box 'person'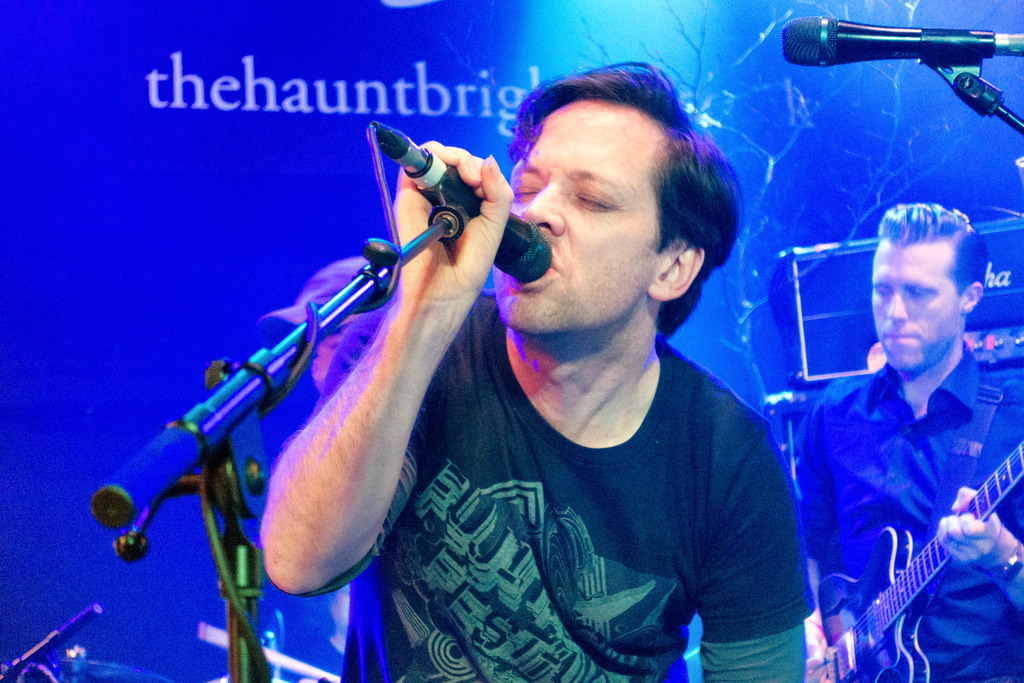
252/54/819/682
